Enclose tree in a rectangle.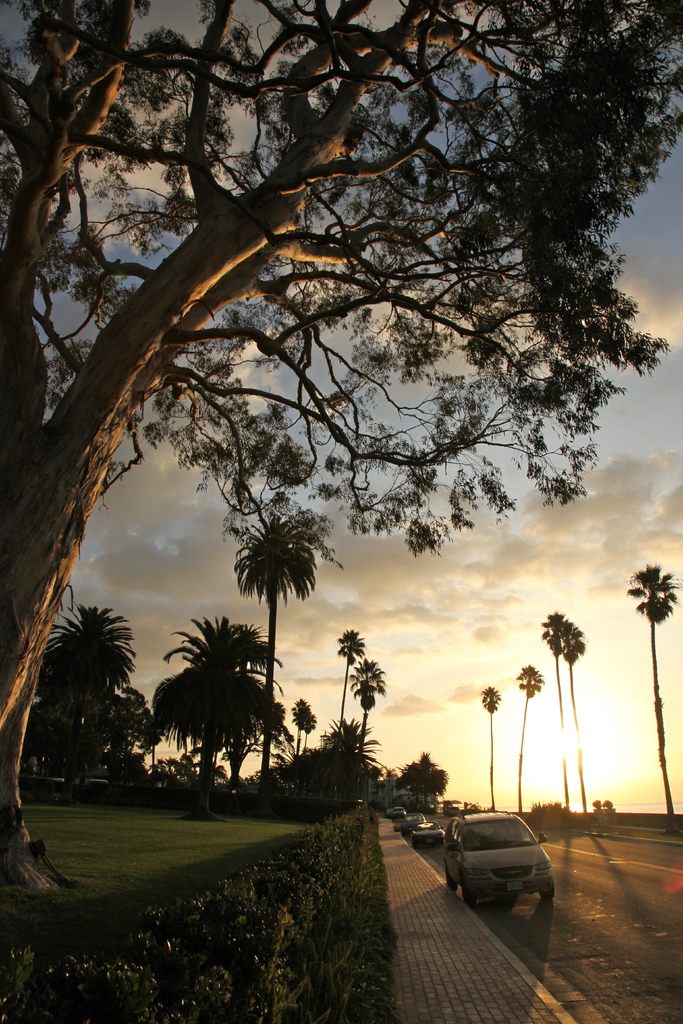
467, 672, 500, 812.
